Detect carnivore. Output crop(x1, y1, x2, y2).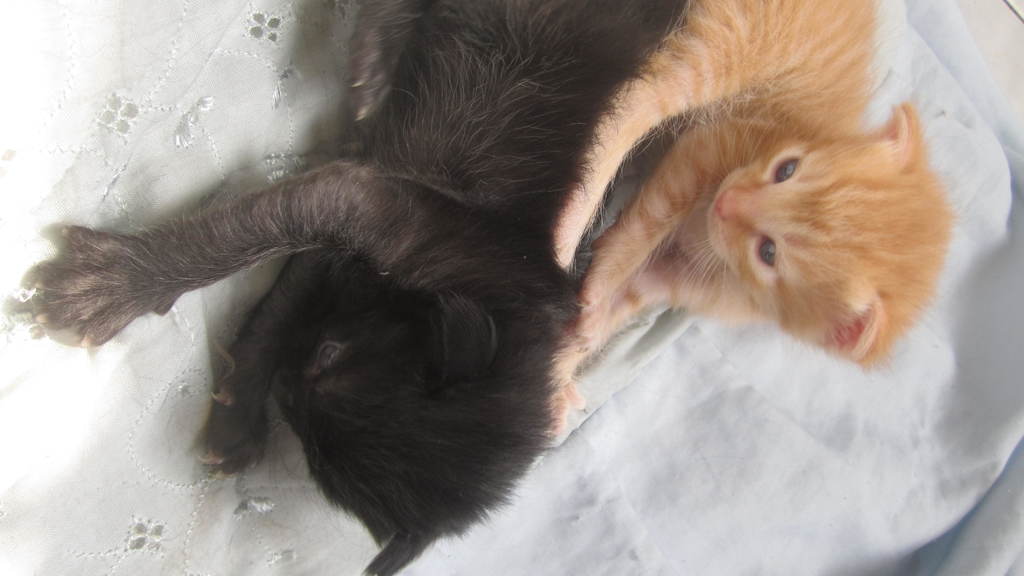
crop(13, 0, 700, 575).
